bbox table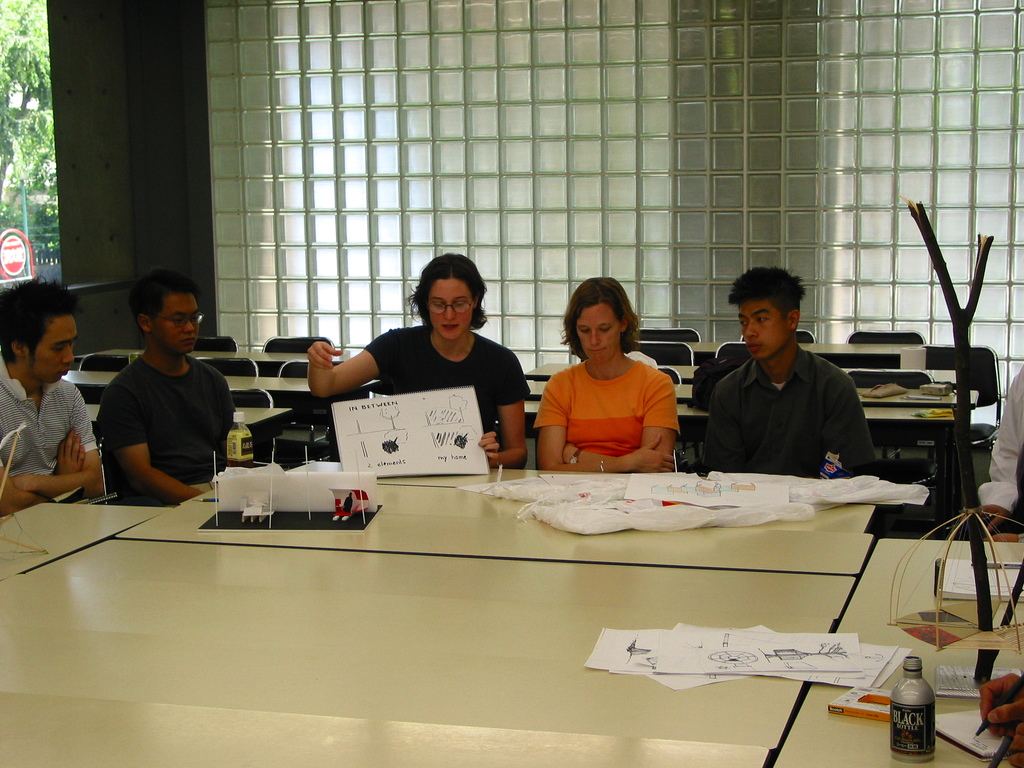
box(73, 348, 342, 371)
